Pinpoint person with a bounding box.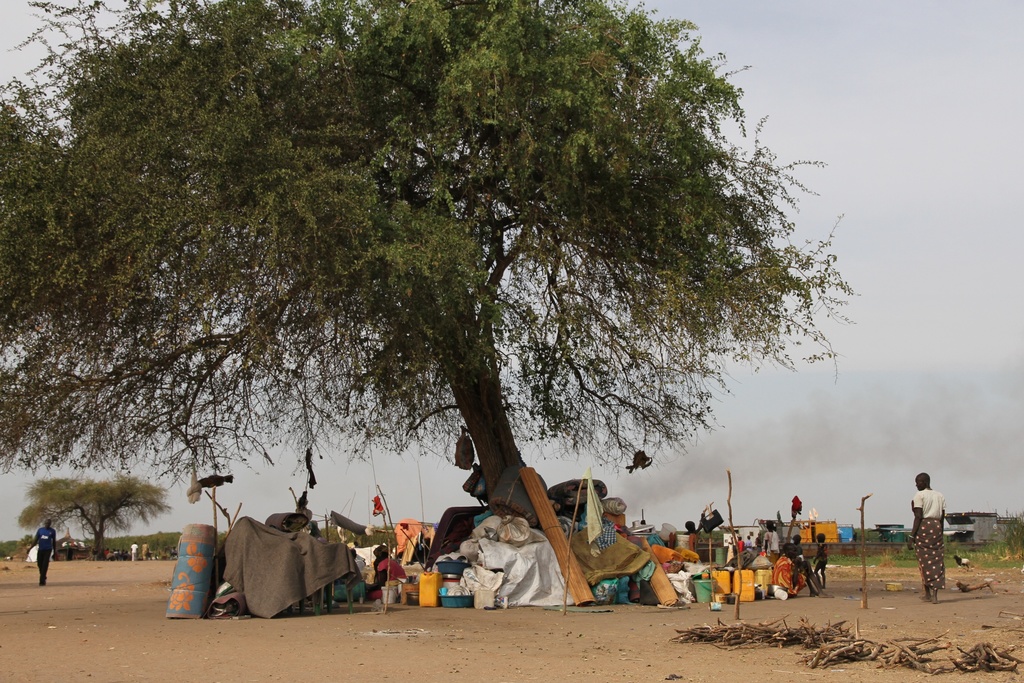
bbox=[364, 545, 408, 603].
